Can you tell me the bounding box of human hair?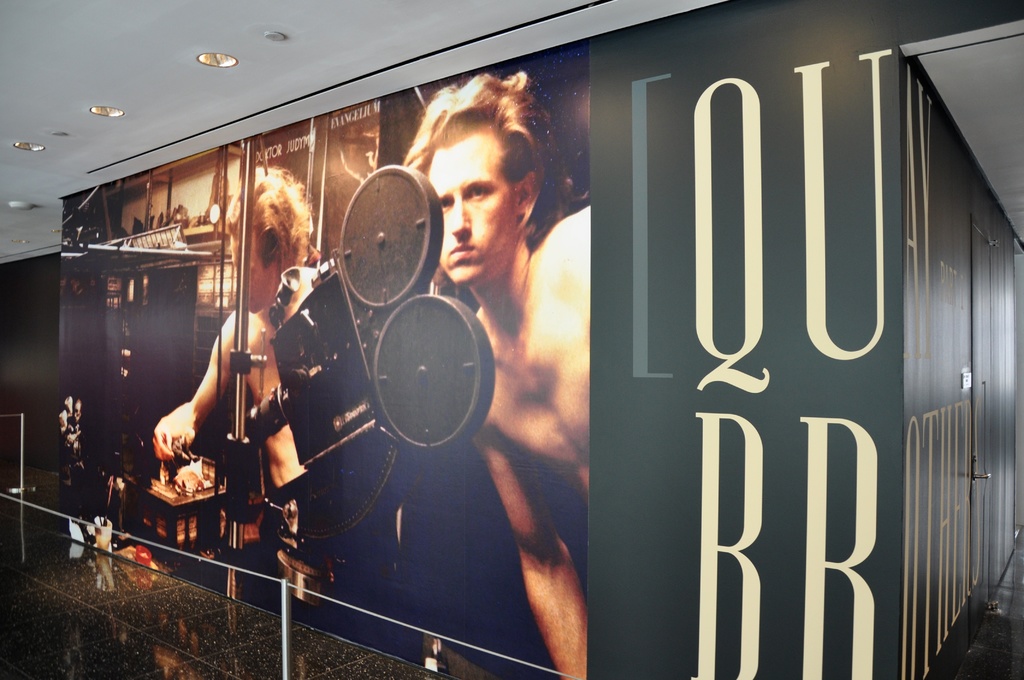
x1=414, y1=72, x2=547, y2=255.
